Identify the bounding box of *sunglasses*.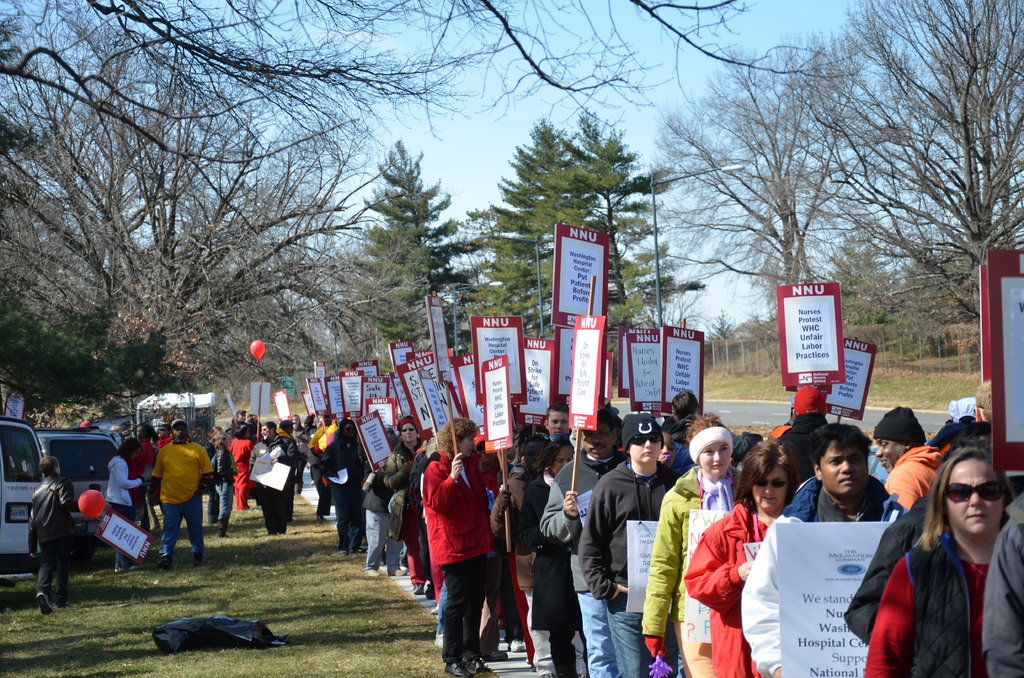
select_region(755, 481, 788, 488).
